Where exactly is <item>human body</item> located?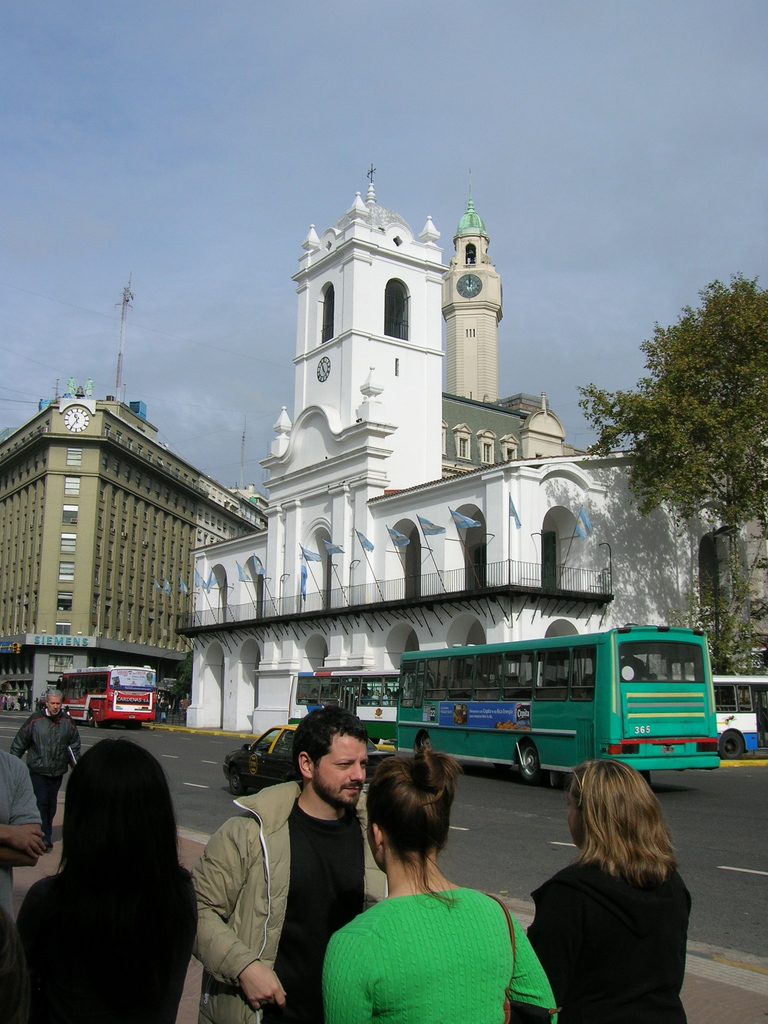
Its bounding box is (x1=11, y1=686, x2=79, y2=851).
